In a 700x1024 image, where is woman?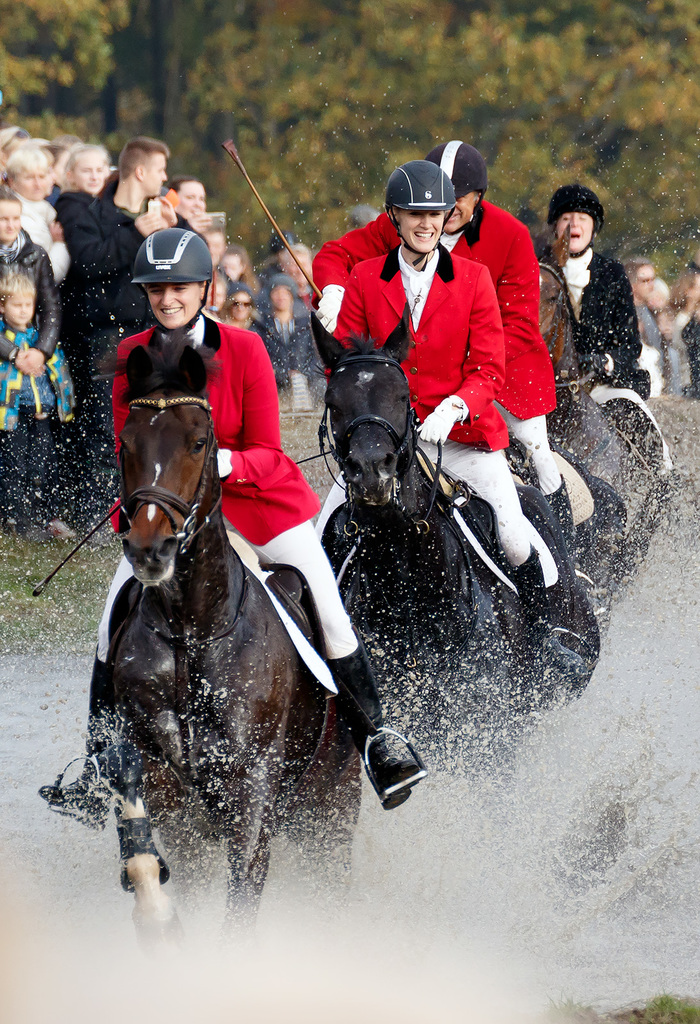
select_region(51, 142, 107, 258).
